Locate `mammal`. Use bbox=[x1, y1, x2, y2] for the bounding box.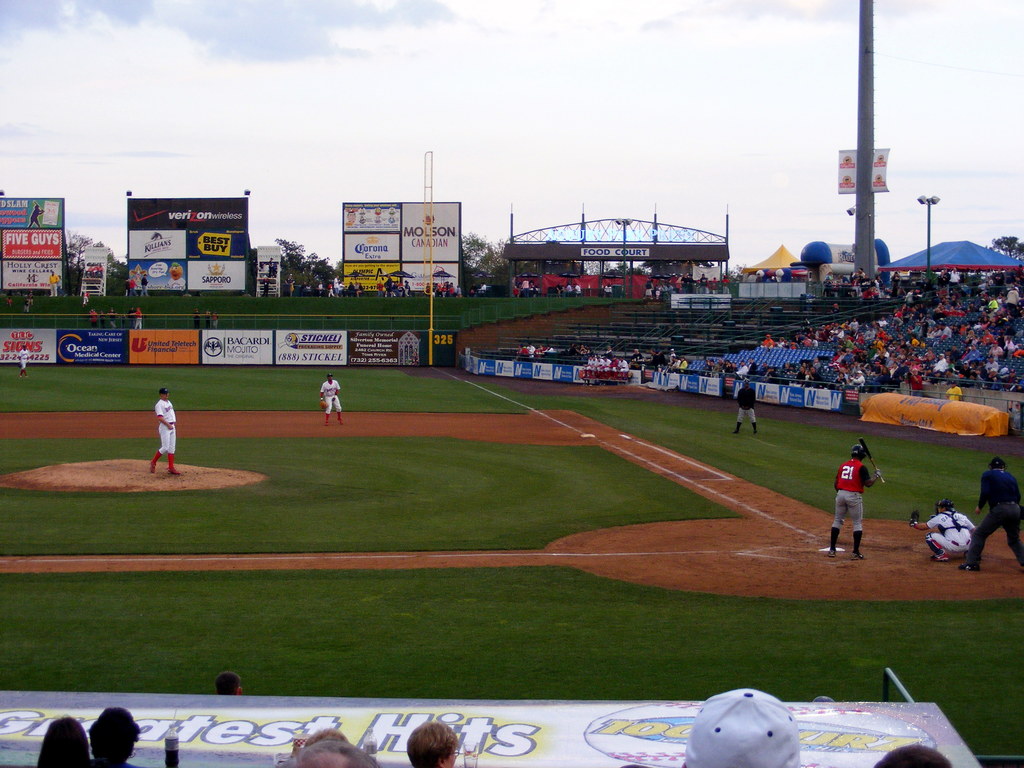
bbox=[319, 373, 342, 426].
